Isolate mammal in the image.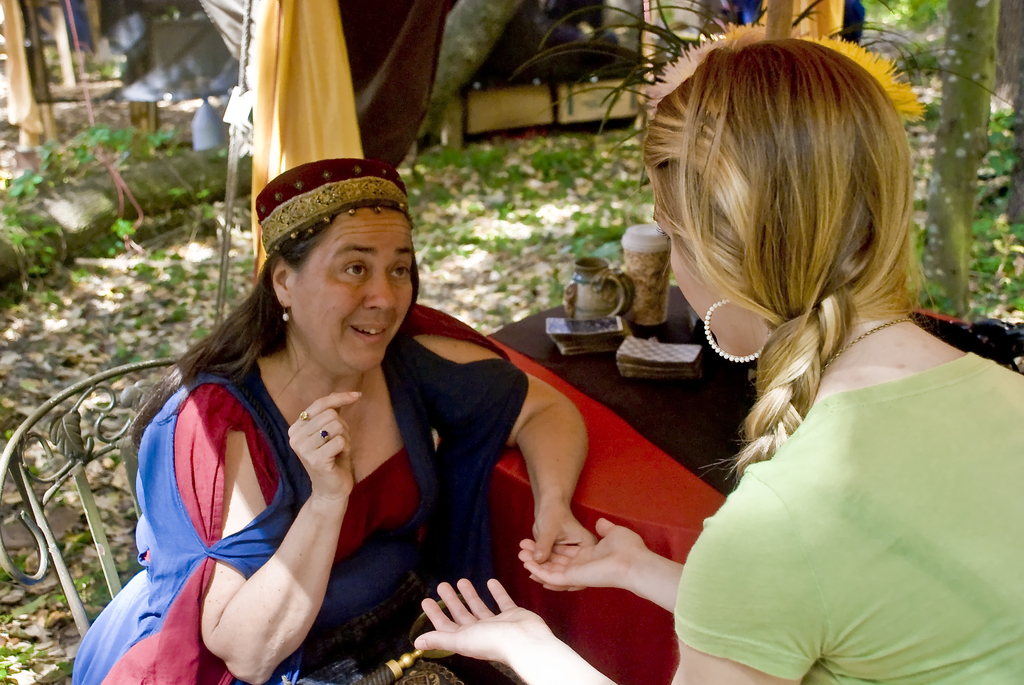
Isolated region: (left=511, top=43, right=1005, bottom=677).
